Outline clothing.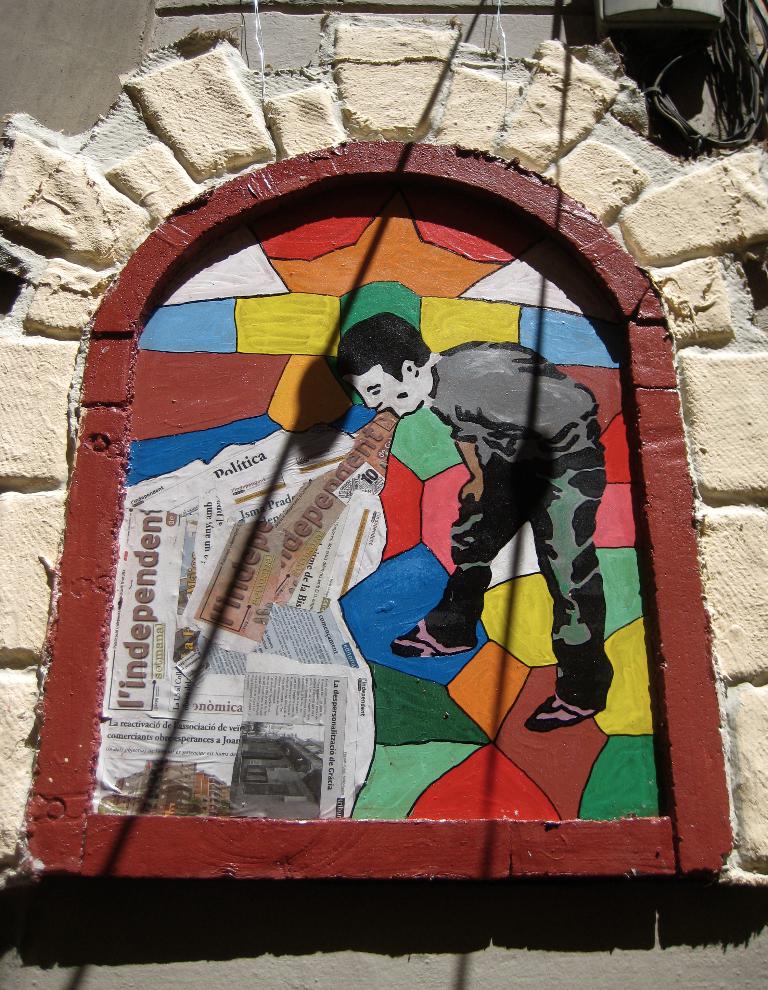
Outline: [429, 342, 611, 710].
